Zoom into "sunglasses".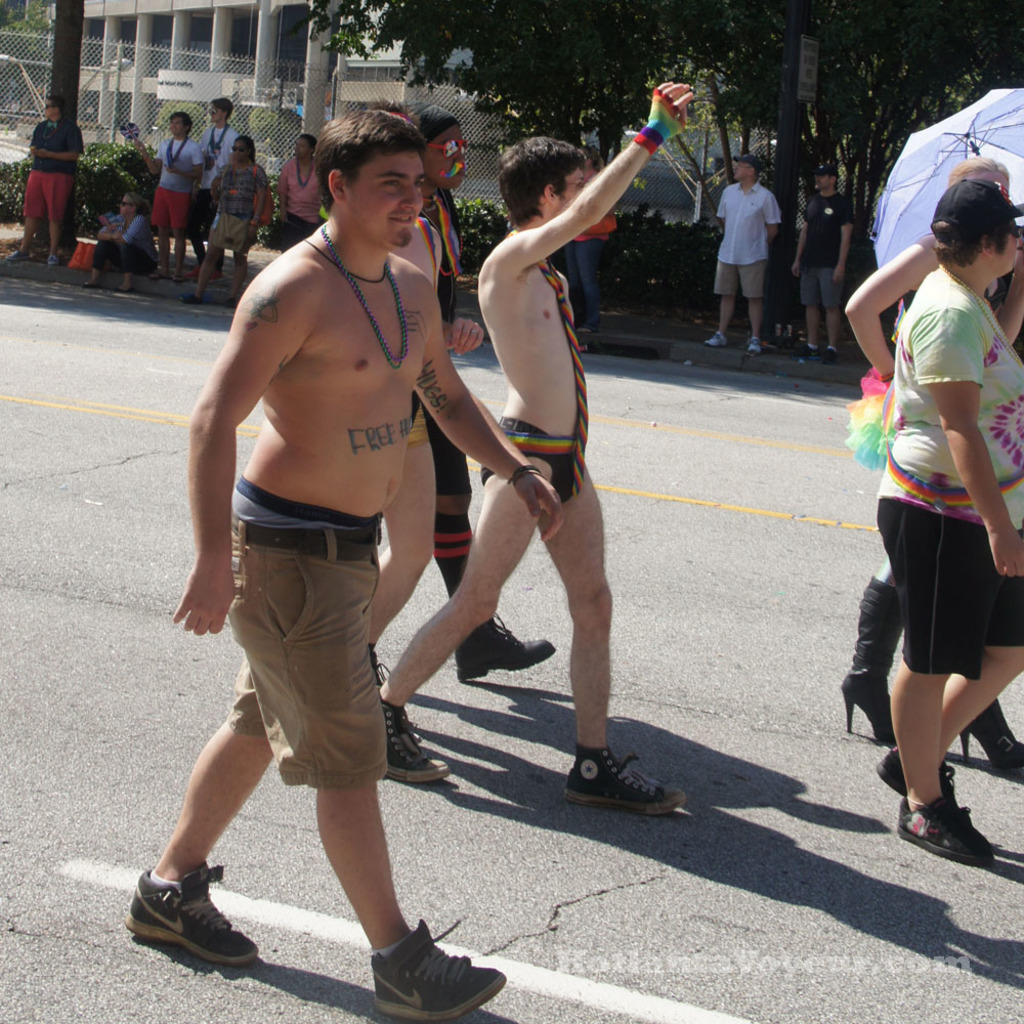
Zoom target: 426 138 469 157.
